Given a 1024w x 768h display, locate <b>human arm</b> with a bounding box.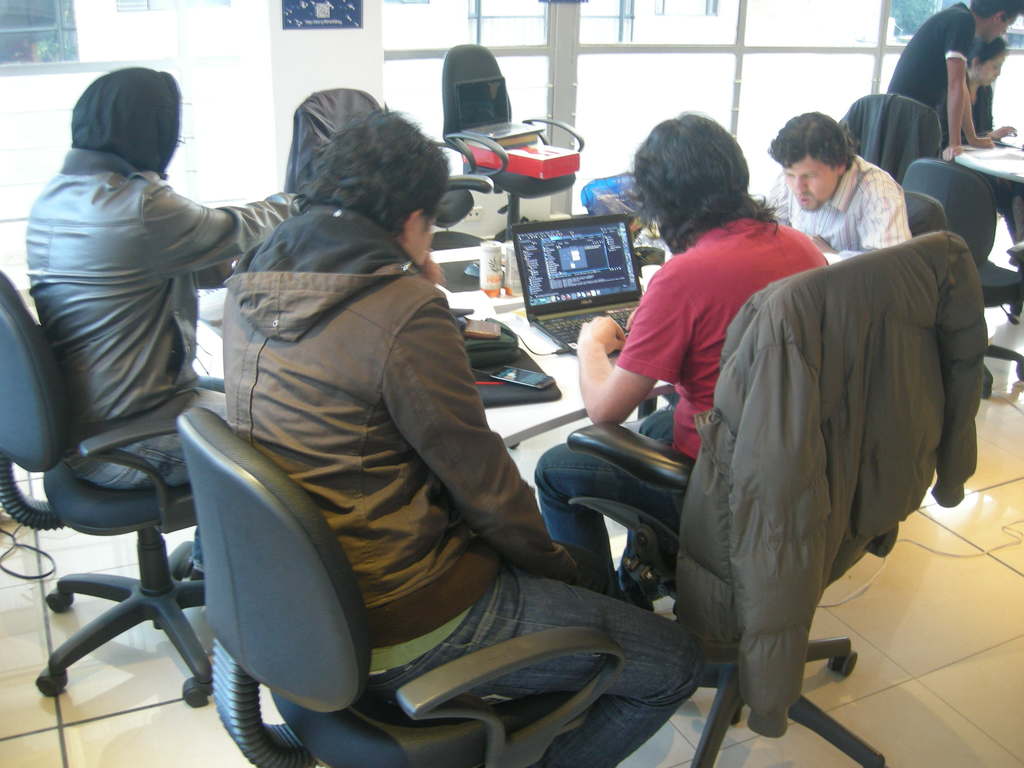
Located: bbox(810, 166, 912, 262).
